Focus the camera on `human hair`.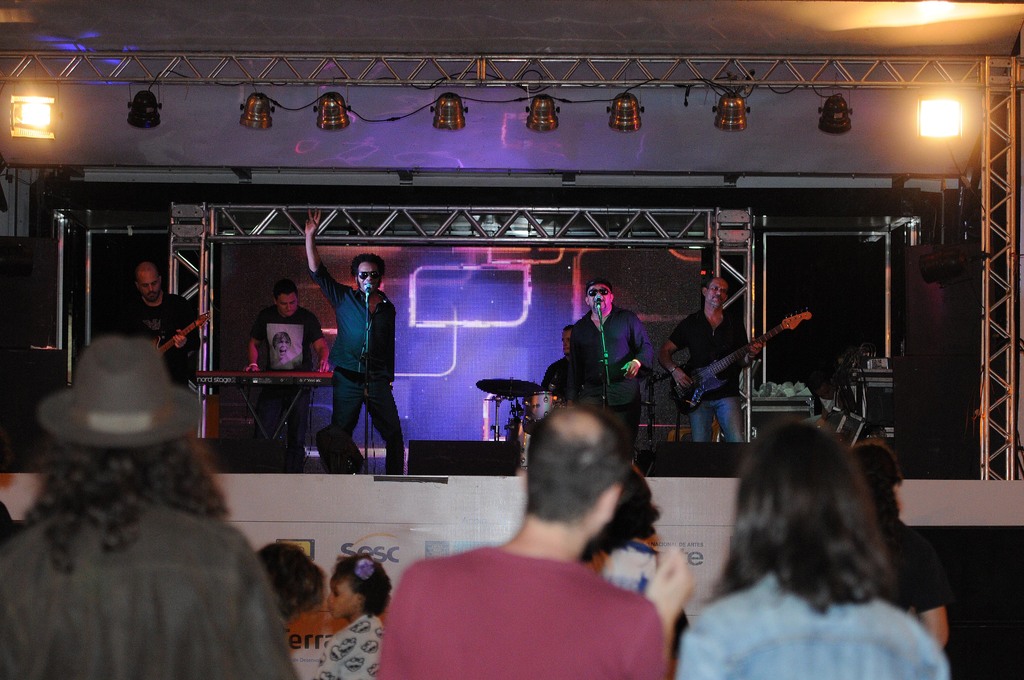
Focus region: 536/390/618/528.
